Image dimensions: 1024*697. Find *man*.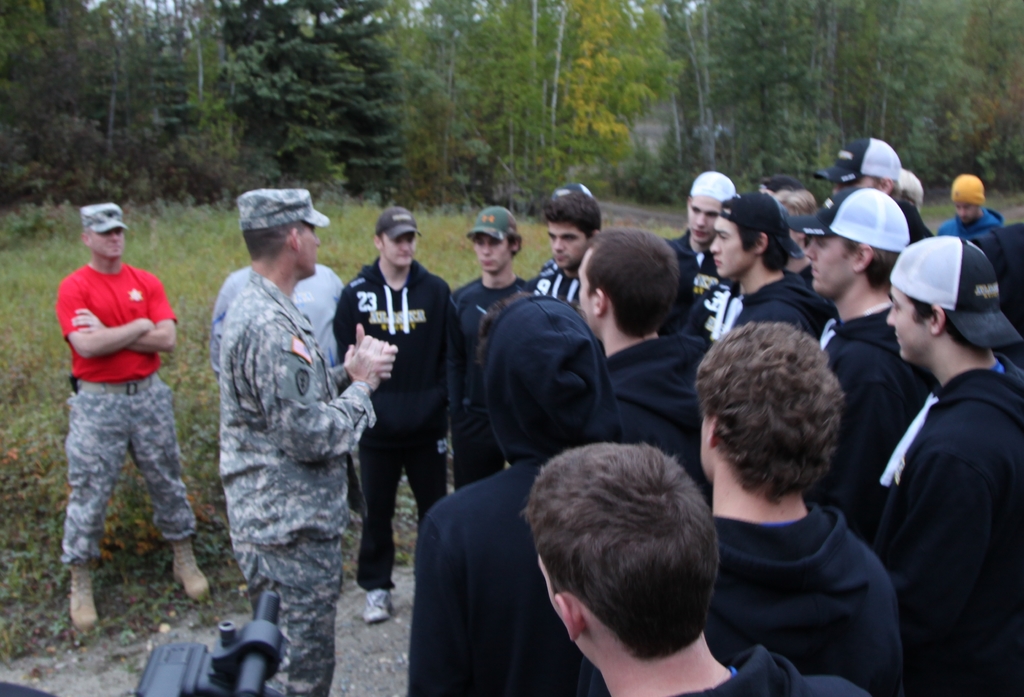
<box>705,318,928,696</box>.
